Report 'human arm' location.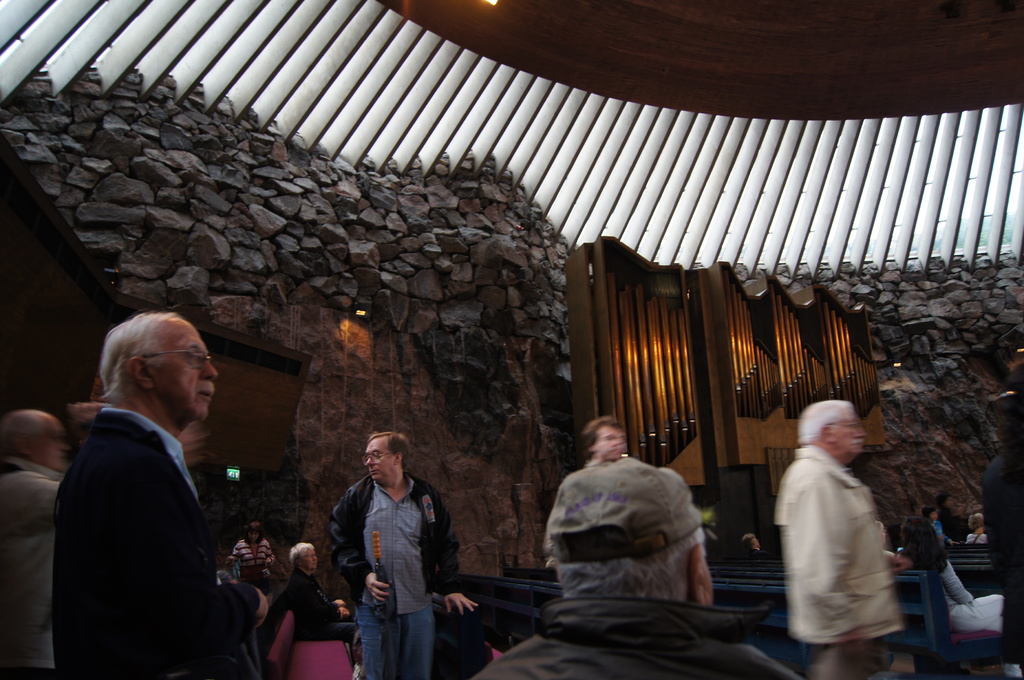
Report: rect(876, 527, 910, 576).
